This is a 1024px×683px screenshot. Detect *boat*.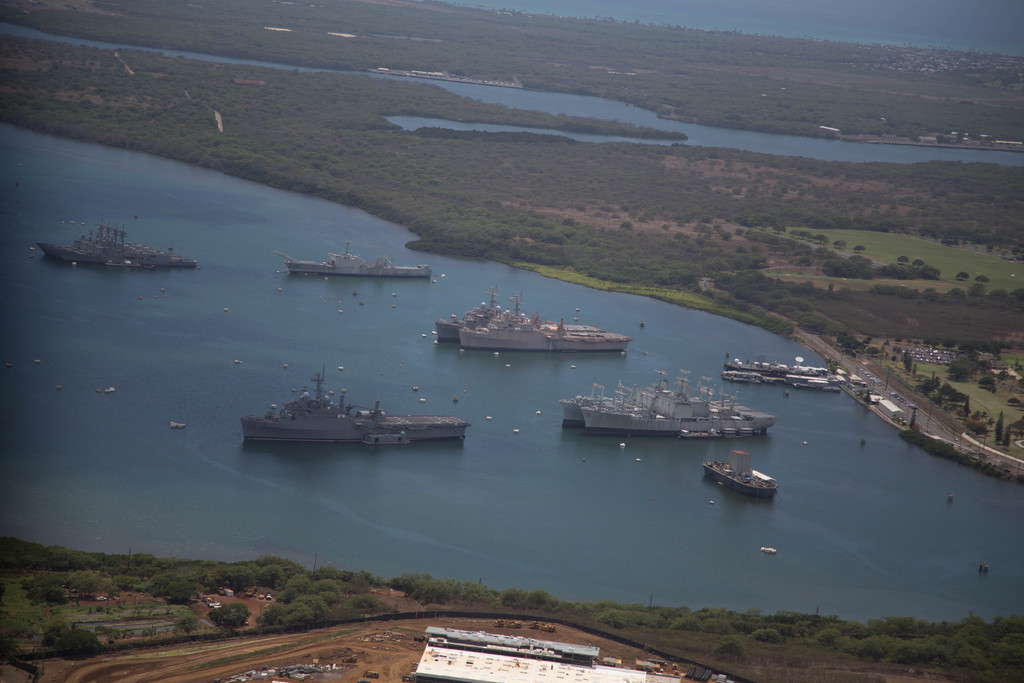
select_region(390, 302, 397, 308).
